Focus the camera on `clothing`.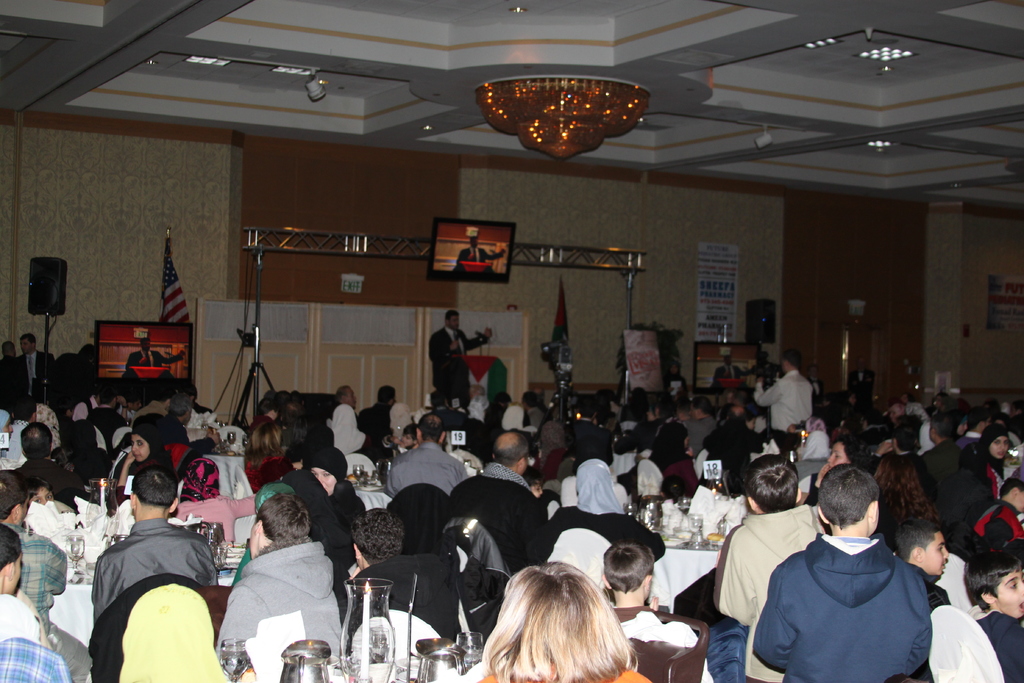
Focus region: <box>94,512,212,682</box>.
